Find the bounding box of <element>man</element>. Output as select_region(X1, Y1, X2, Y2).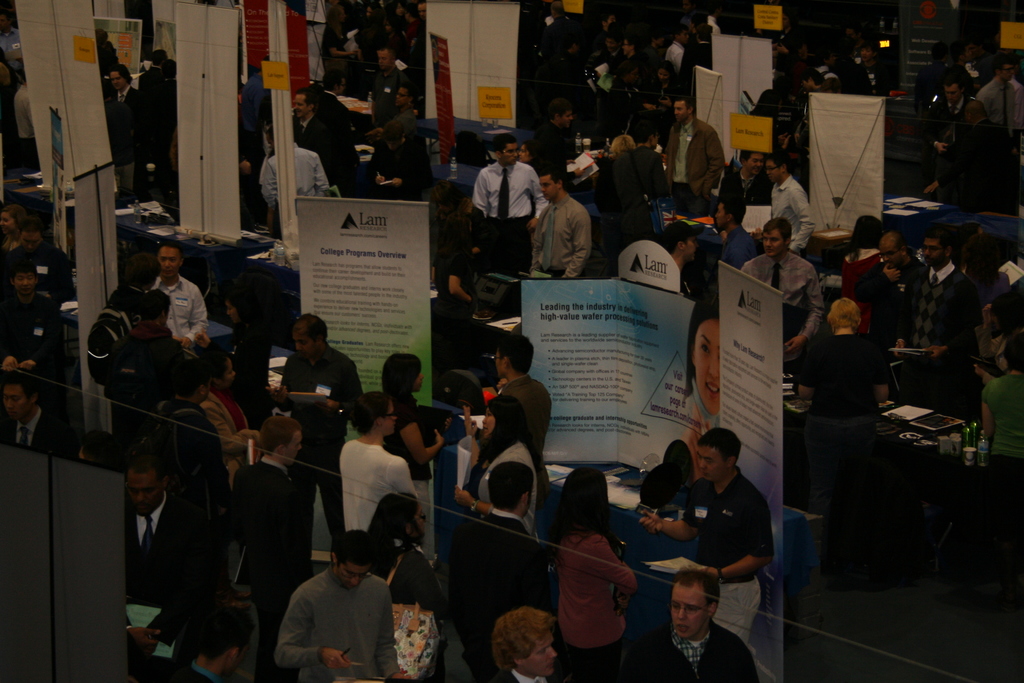
select_region(855, 226, 925, 342).
